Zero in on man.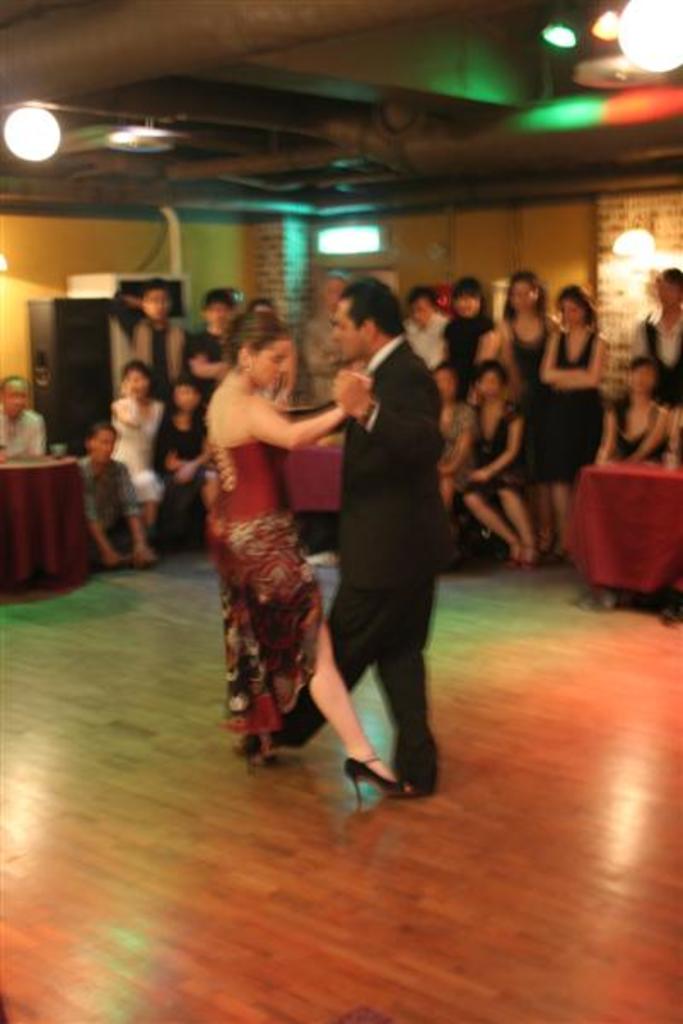
Zeroed in: [400, 283, 449, 374].
